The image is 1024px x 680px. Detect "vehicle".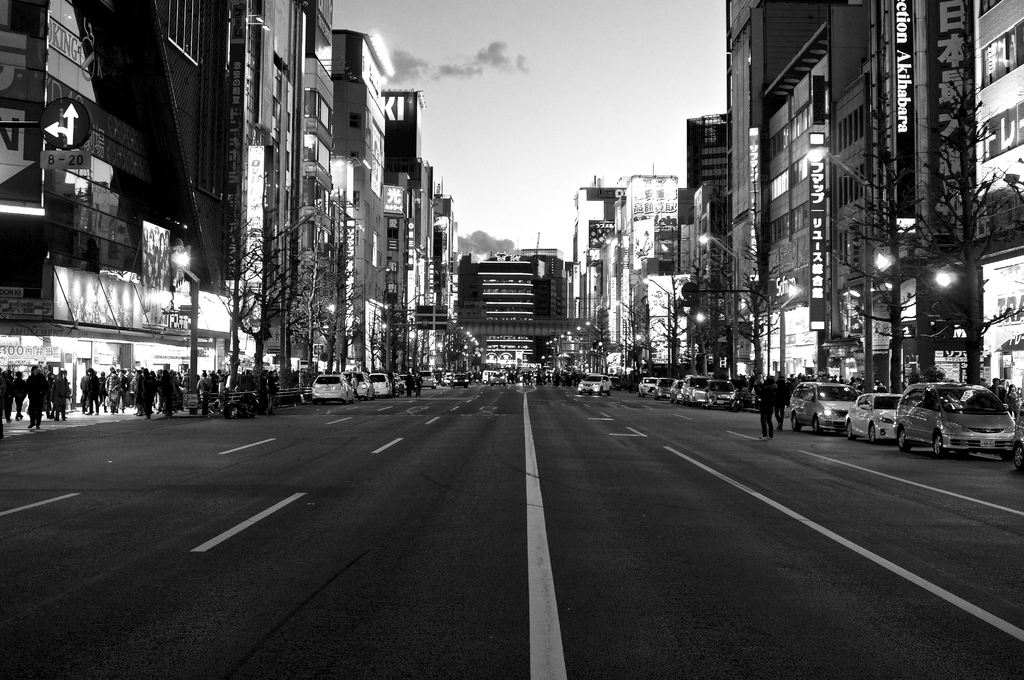
Detection: 490/371/503/387.
